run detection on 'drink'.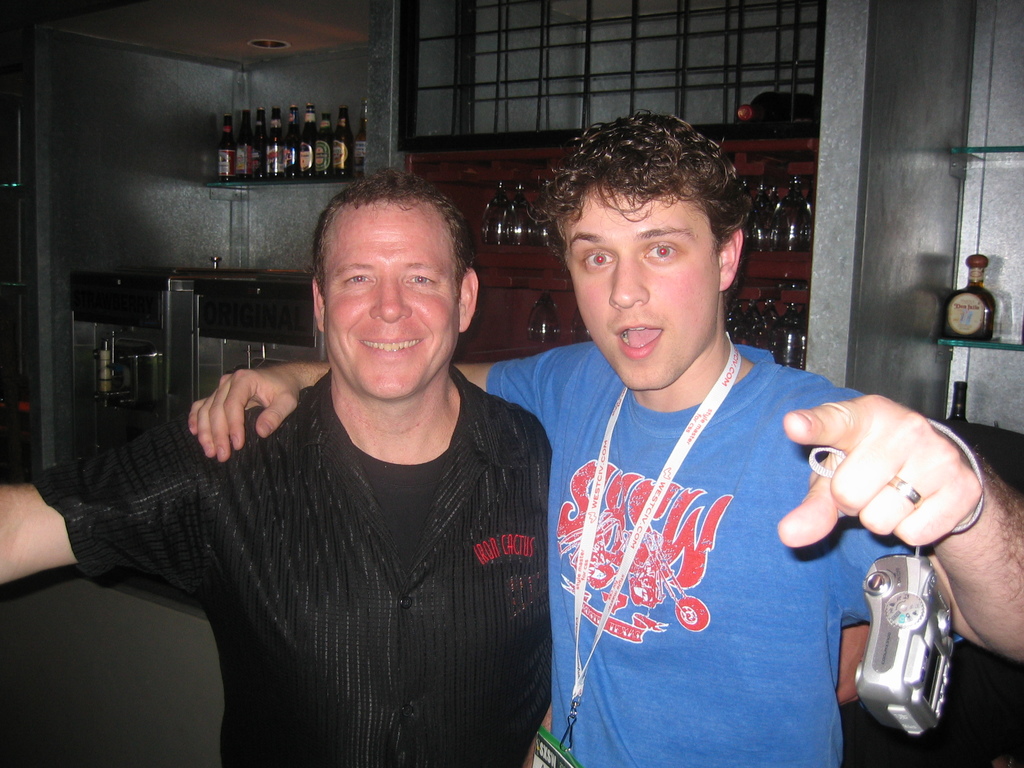
Result: bbox(219, 95, 367, 178).
